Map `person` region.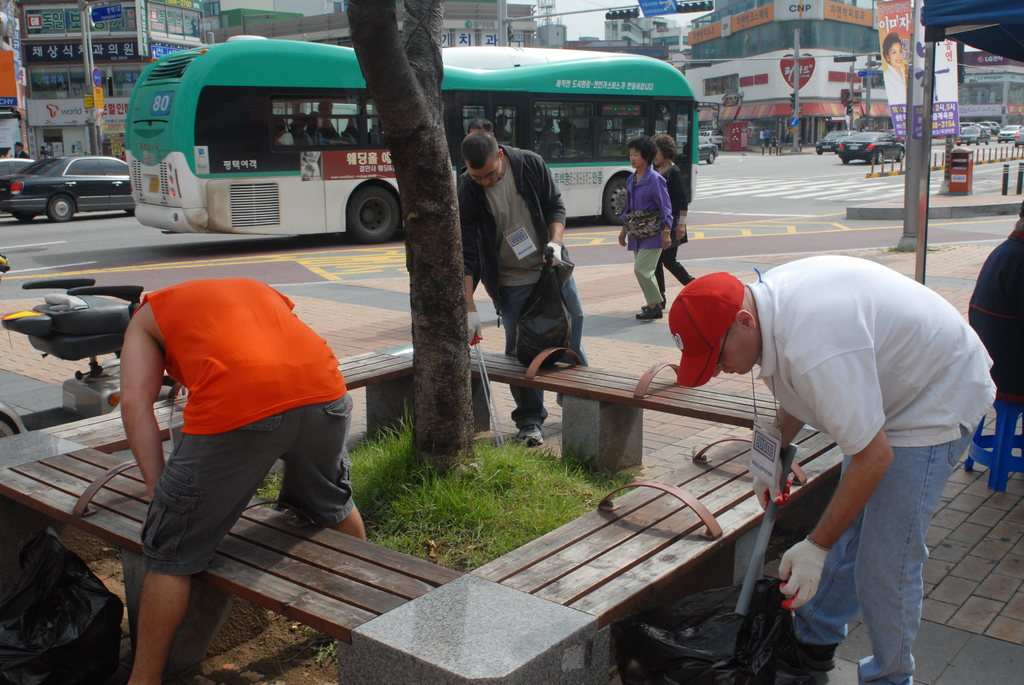
Mapped to 762, 127, 771, 148.
